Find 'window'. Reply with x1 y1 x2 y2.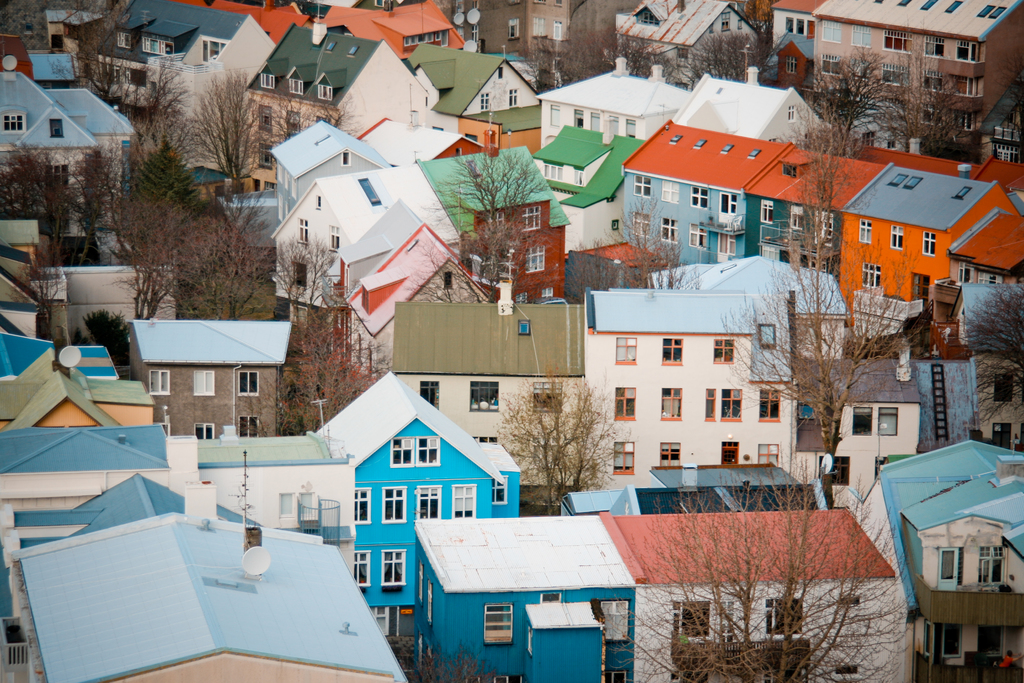
790 208 804 229.
